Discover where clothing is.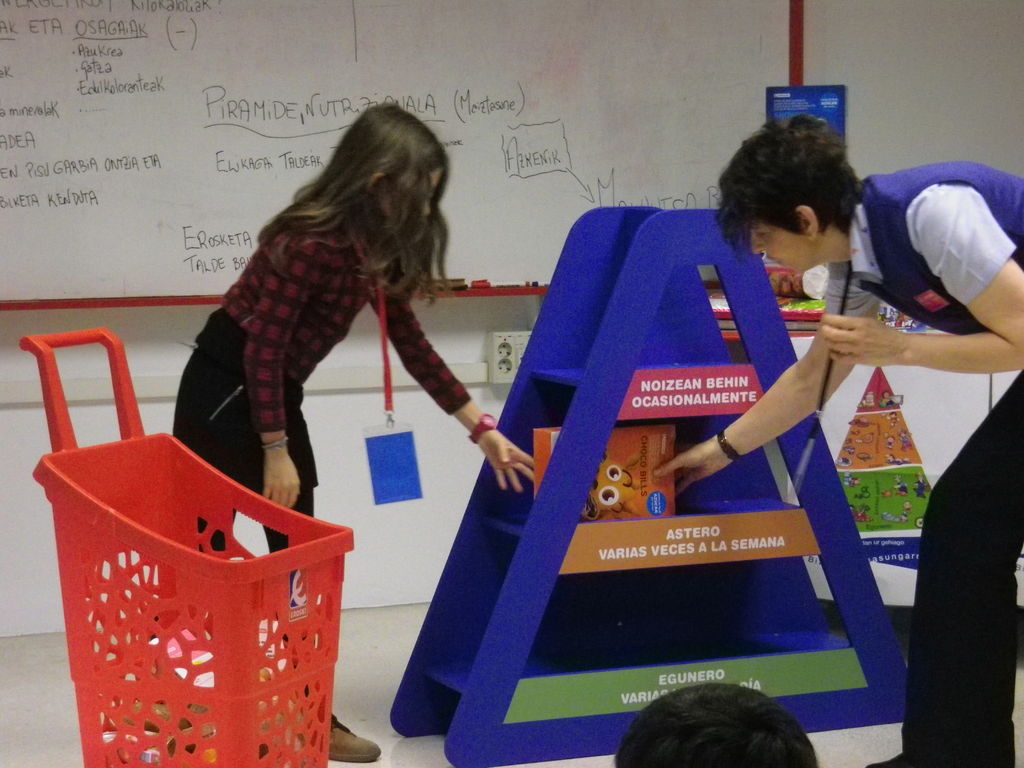
Discovered at [172, 206, 475, 553].
